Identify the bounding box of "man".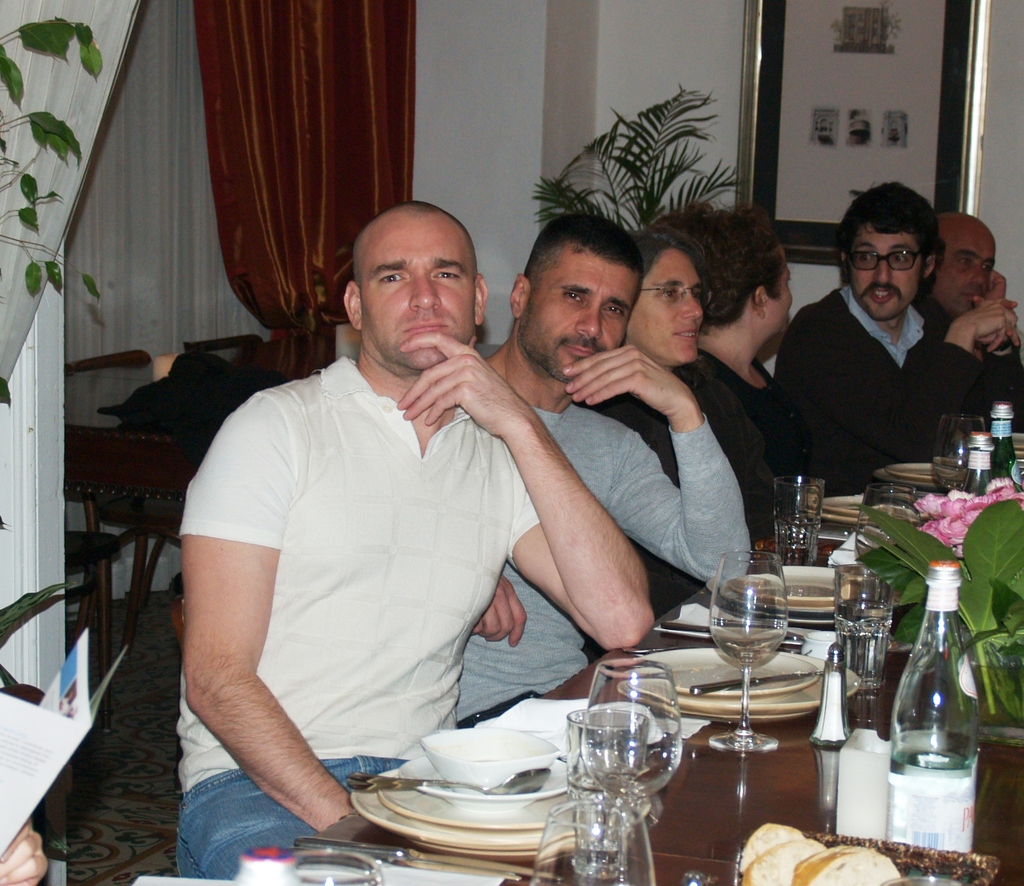
[768, 182, 1016, 502].
